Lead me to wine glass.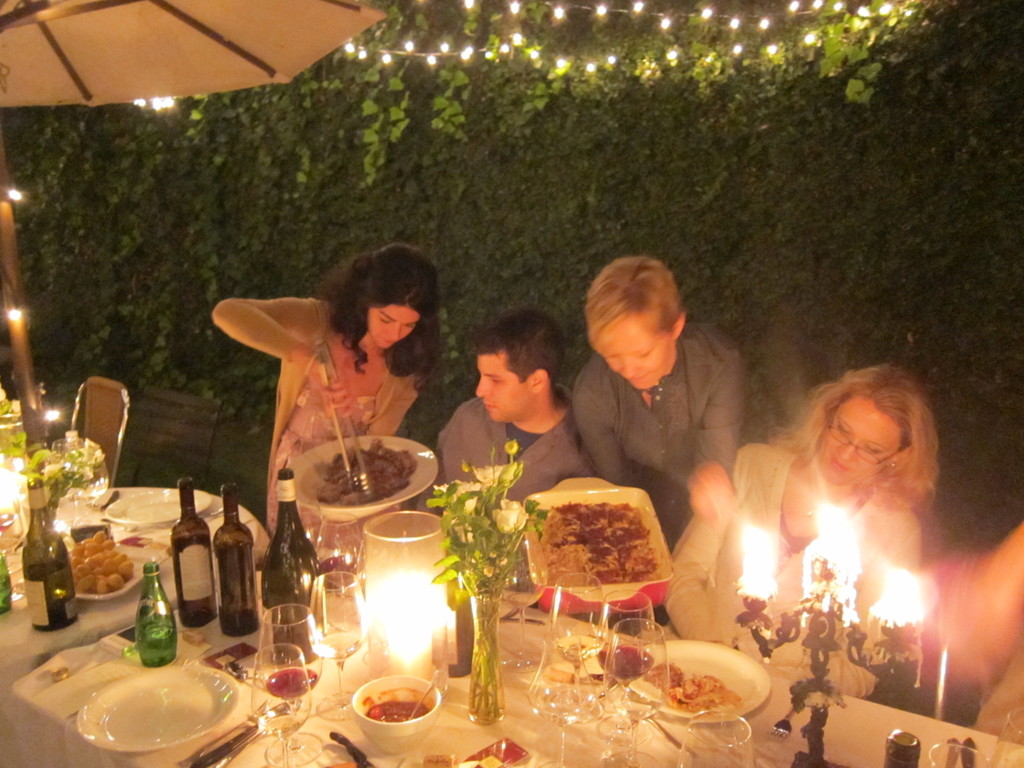
Lead to 59,442,109,524.
